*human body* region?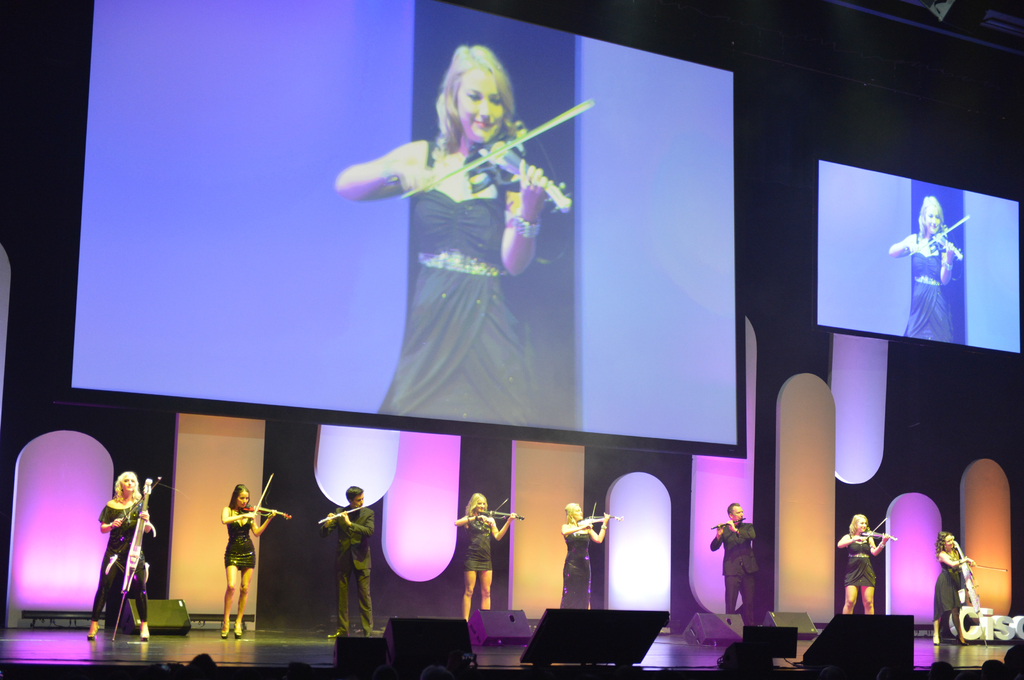
(left=936, top=526, right=975, bottom=649)
